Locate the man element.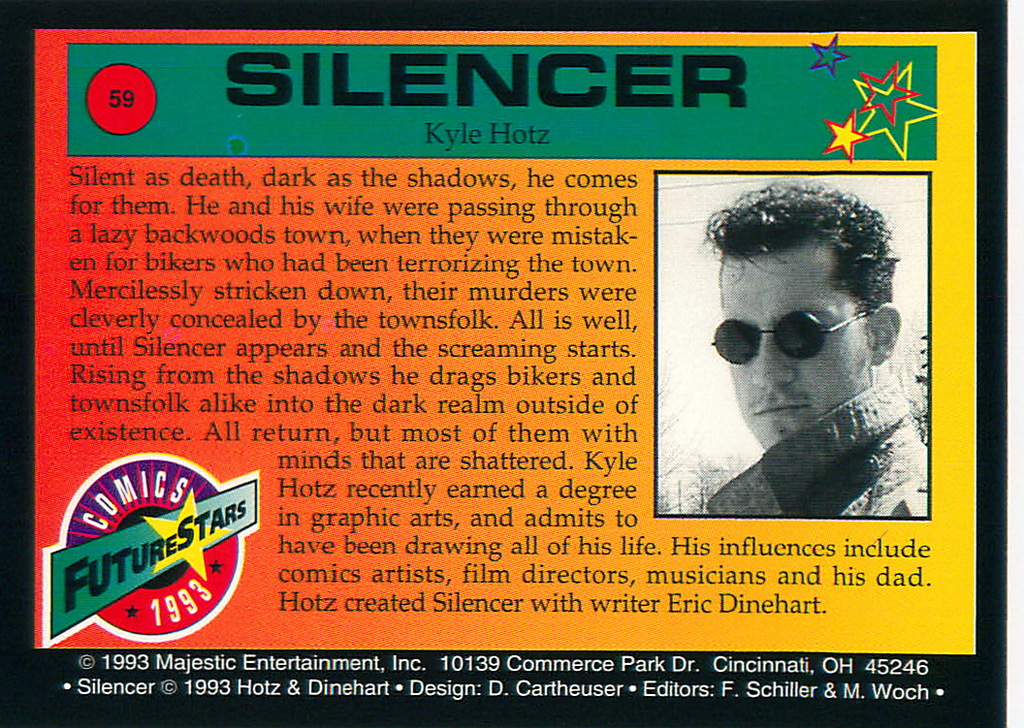
Element bbox: <bbox>696, 177, 926, 515</bbox>.
